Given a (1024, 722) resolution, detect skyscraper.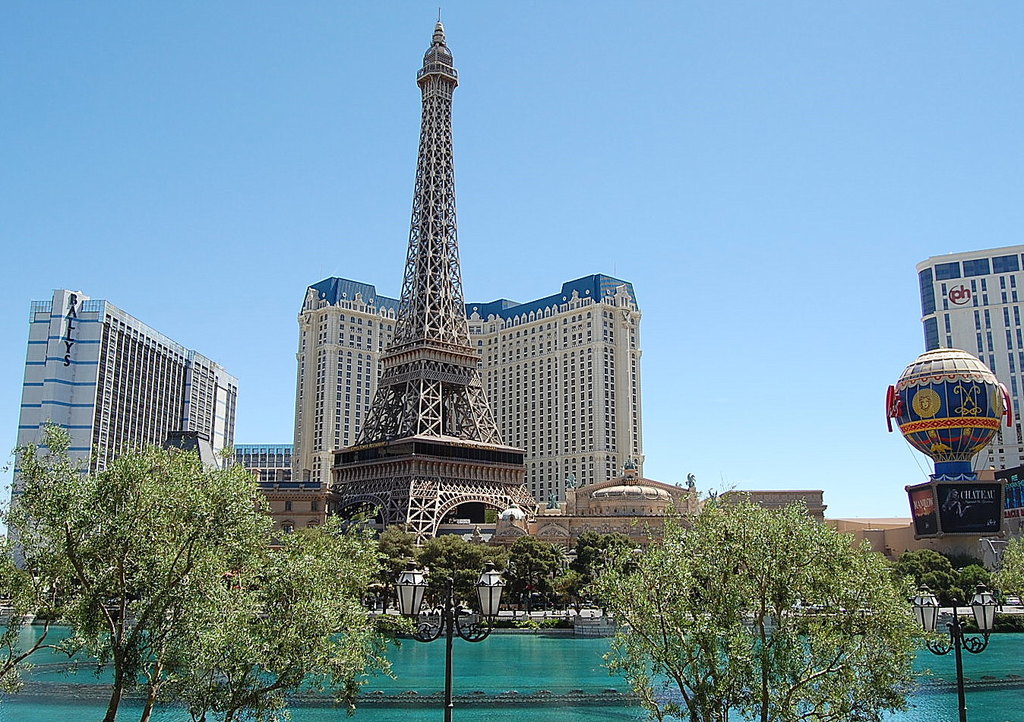
18,306,263,587.
